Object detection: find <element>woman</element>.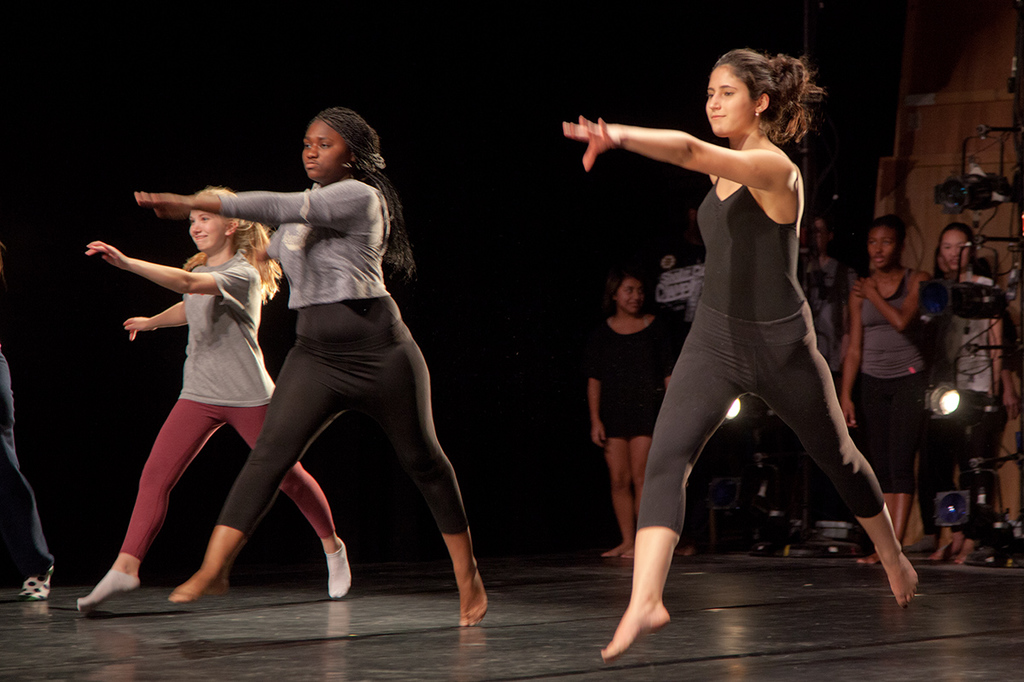
box(794, 206, 858, 399).
